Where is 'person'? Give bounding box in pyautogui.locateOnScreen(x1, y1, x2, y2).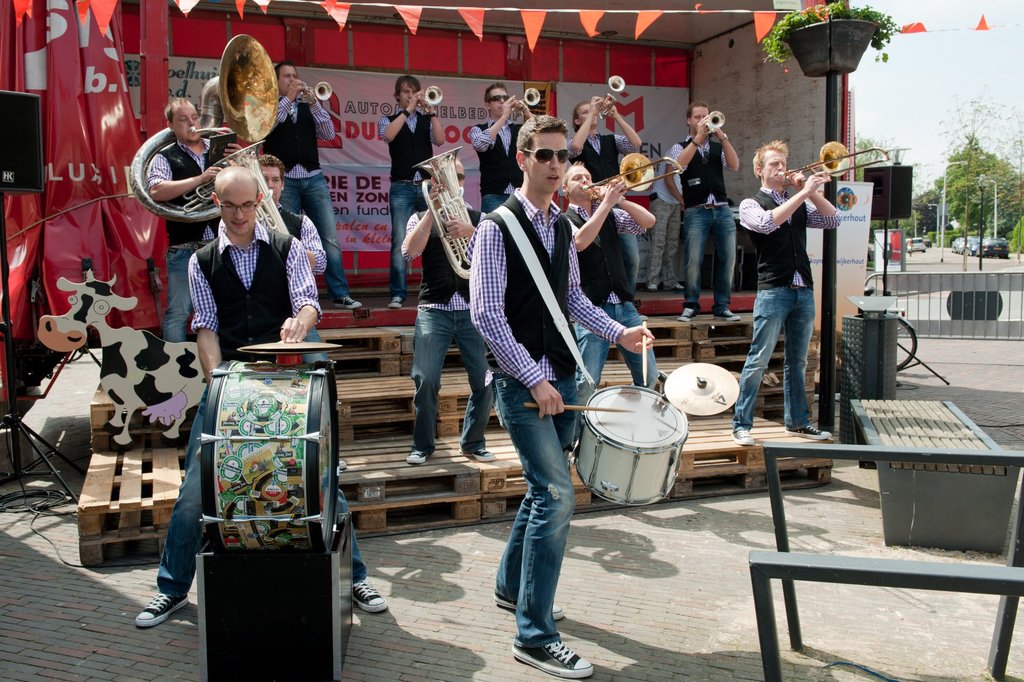
pyautogui.locateOnScreen(732, 125, 829, 453).
